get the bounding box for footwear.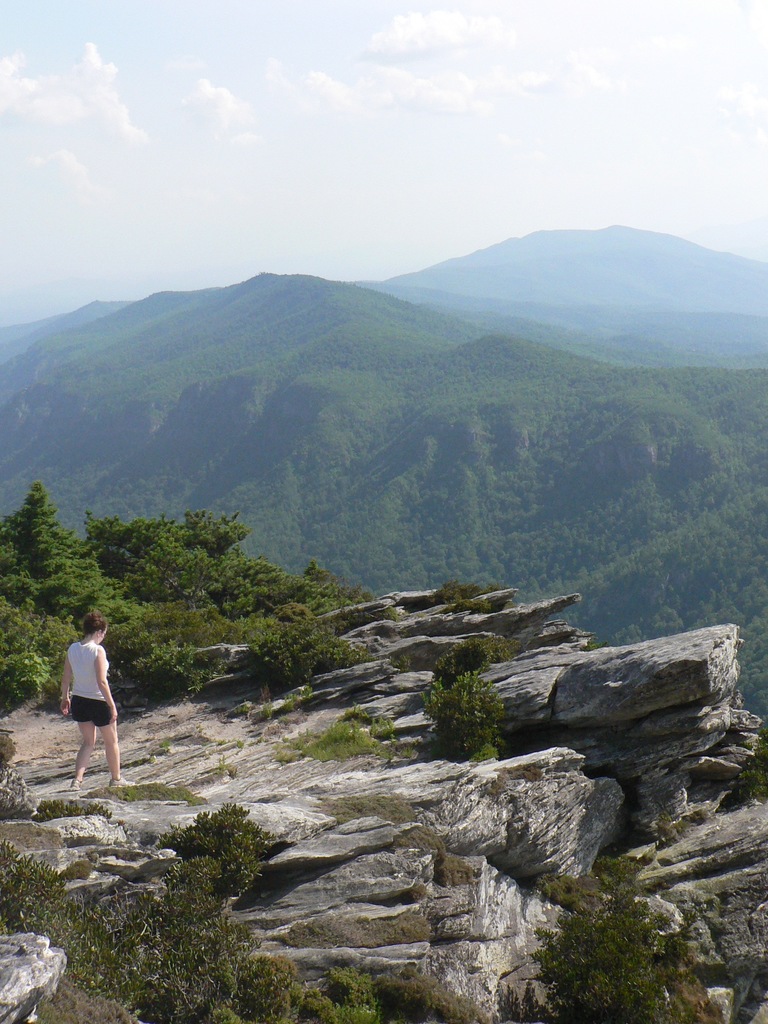
70:780:84:792.
